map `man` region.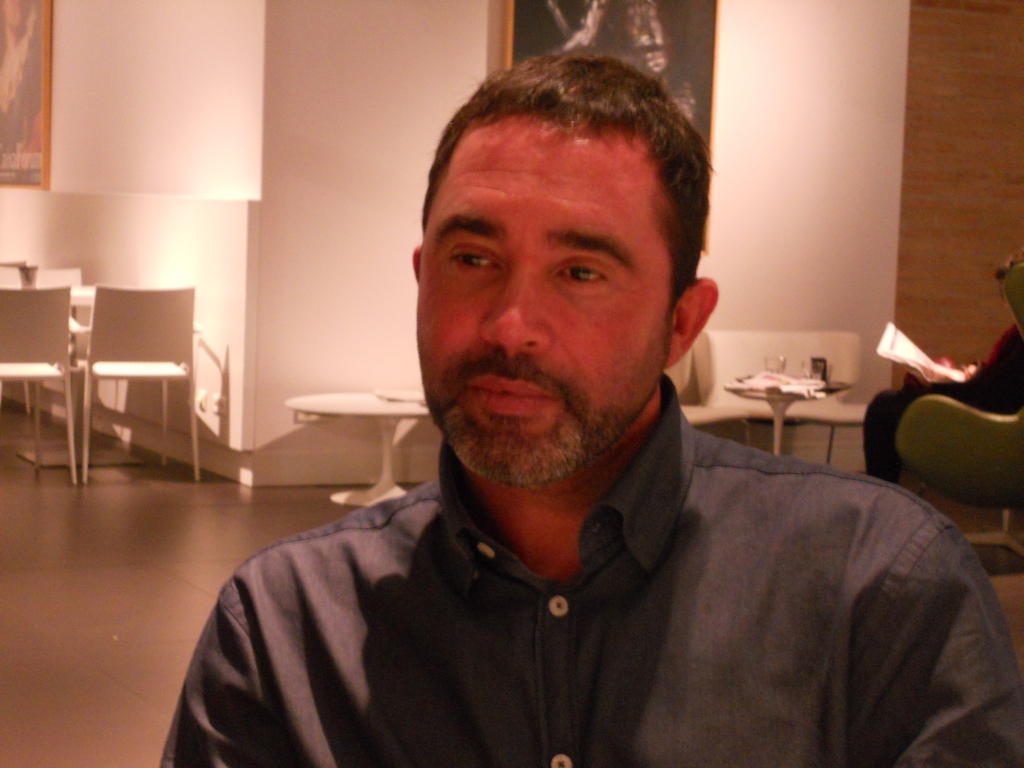
Mapped to bbox(177, 76, 996, 743).
